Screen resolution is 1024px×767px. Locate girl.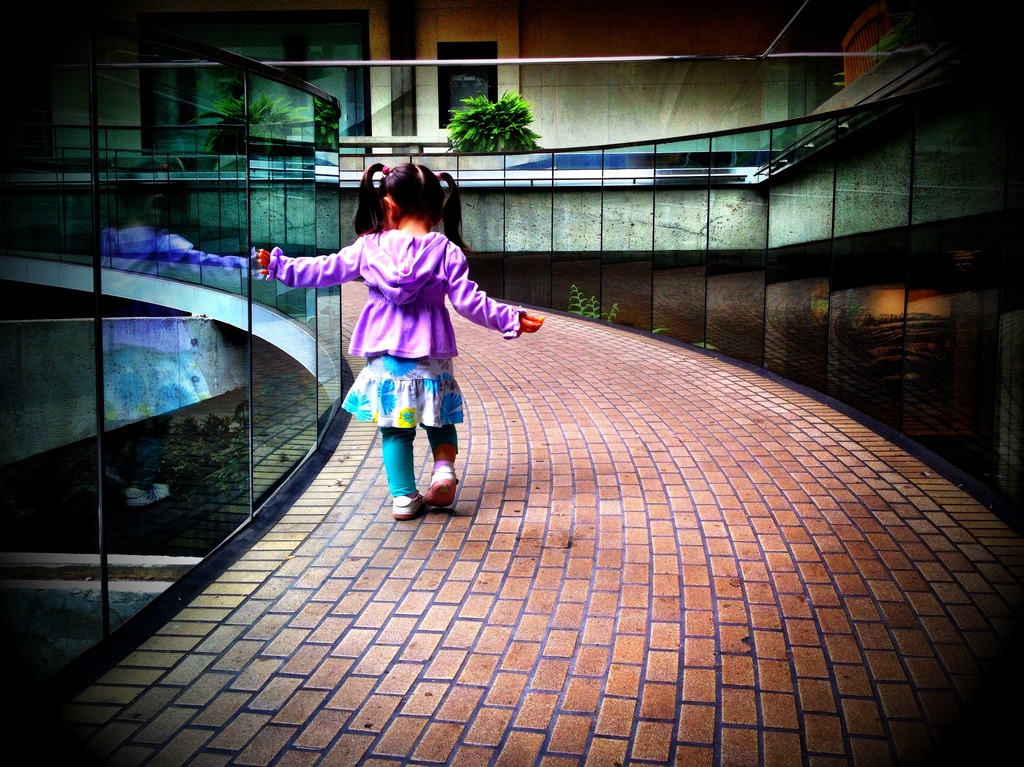
left=258, top=161, right=542, bottom=520.
